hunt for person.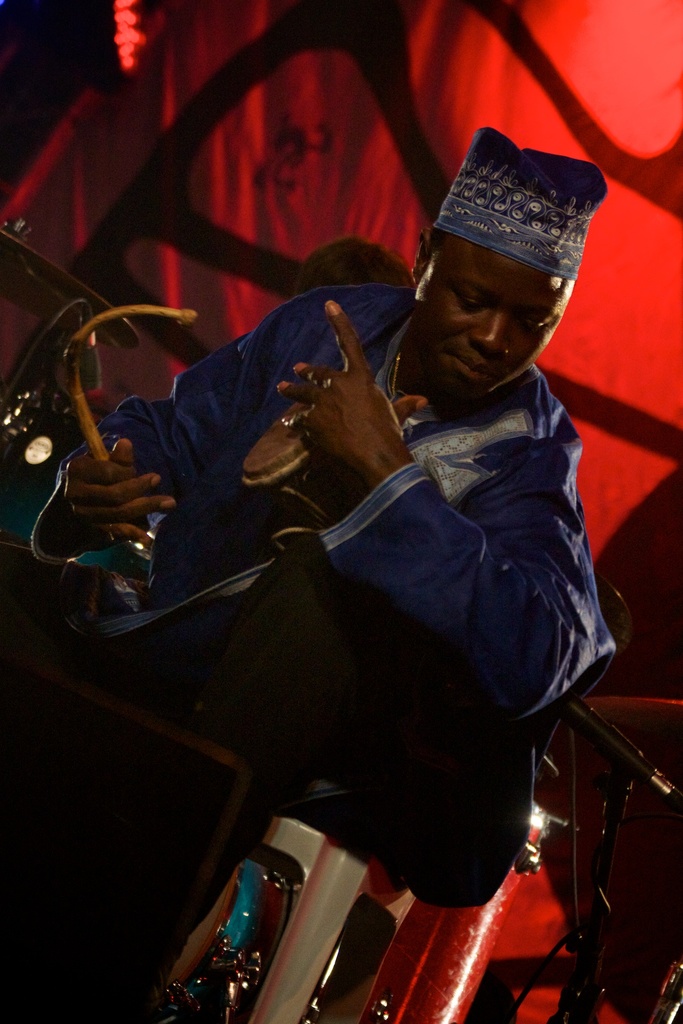
Hunted down at 90,136,600,1007.
